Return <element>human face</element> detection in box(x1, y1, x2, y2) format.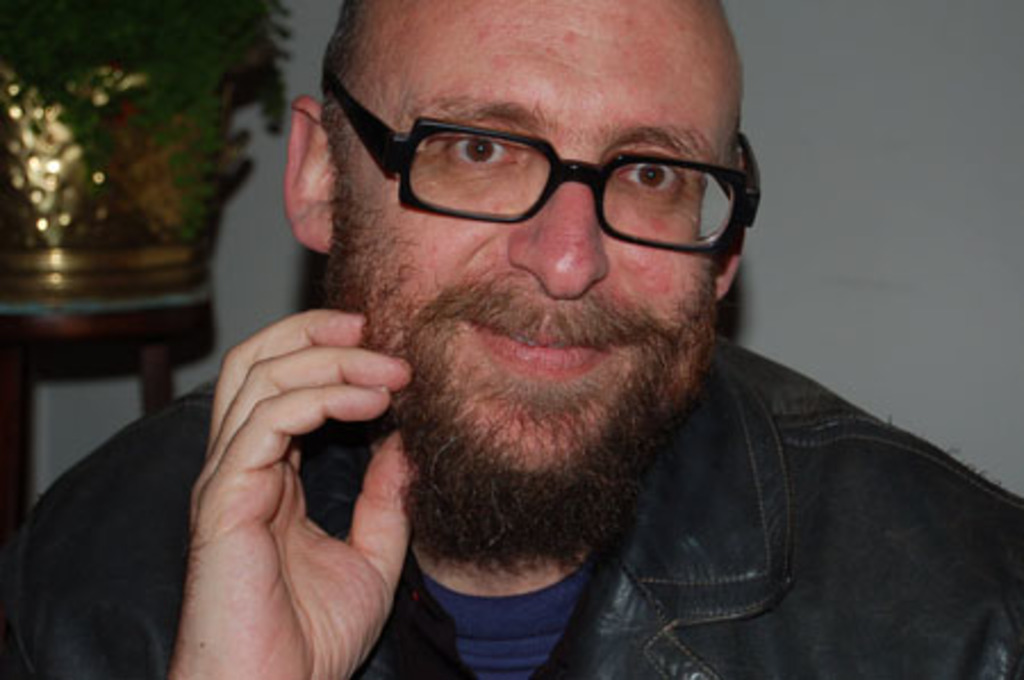
box(328, 23, 744, 555).
